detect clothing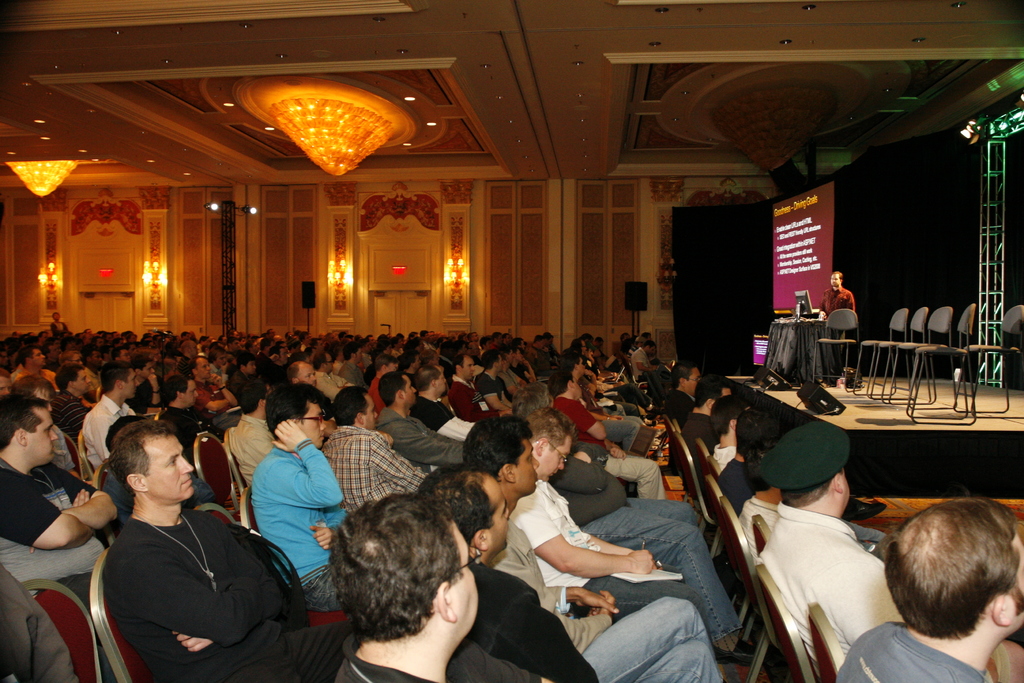
88:363:102:392
